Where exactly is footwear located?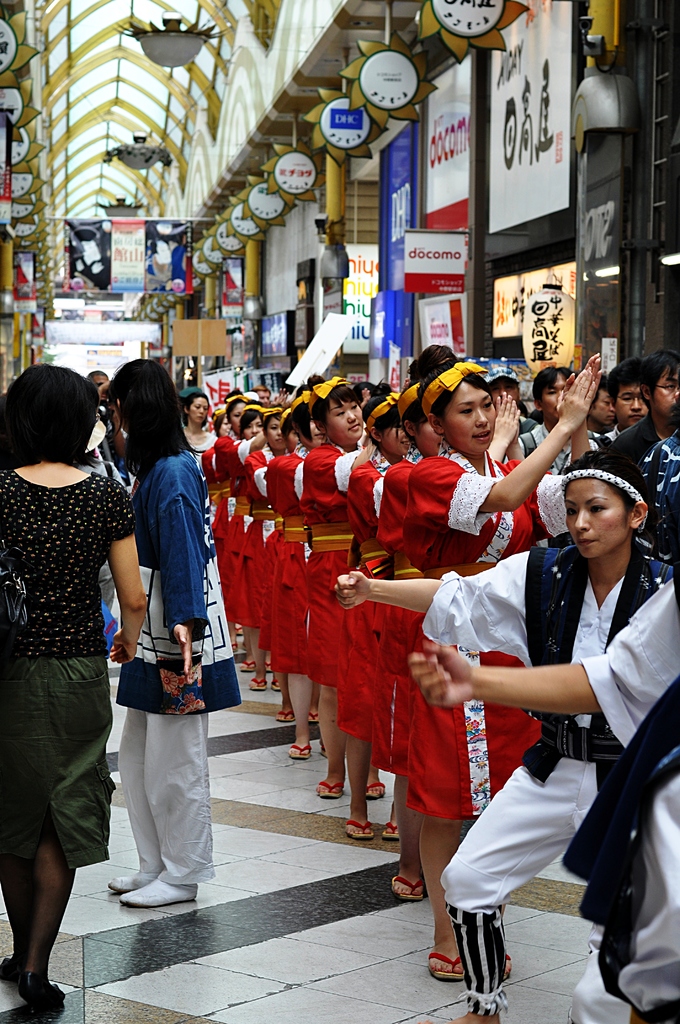
Its bounding box is region(343, 814, 378, 840).
